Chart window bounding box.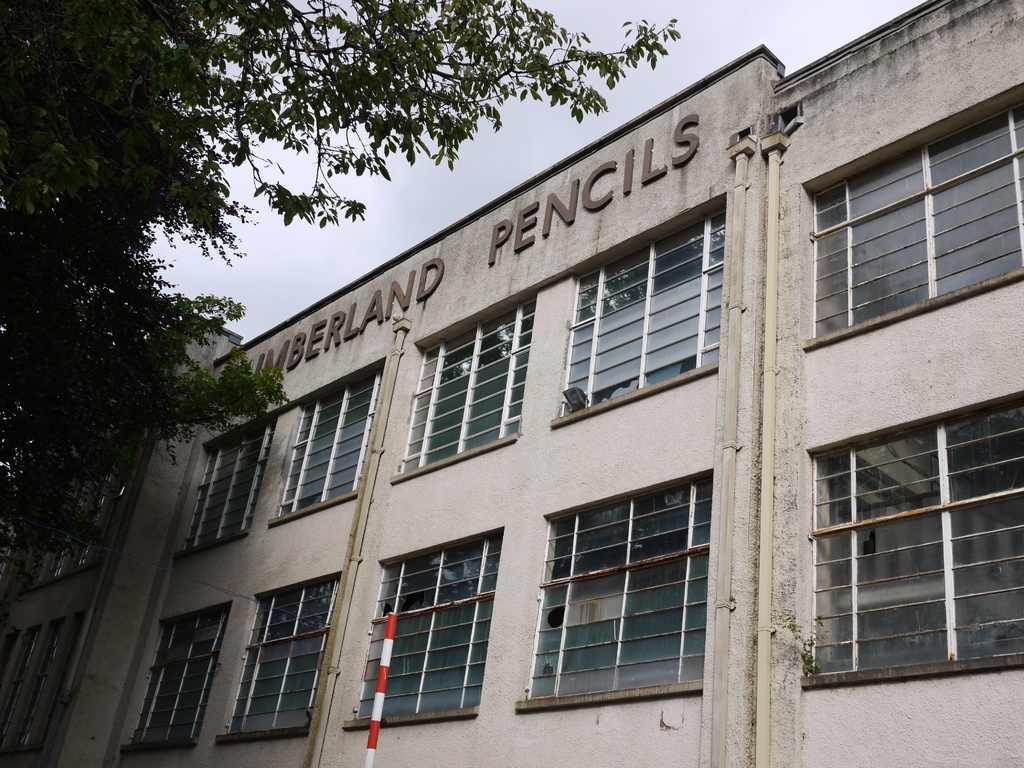
Charted: 0 611 85 750.
